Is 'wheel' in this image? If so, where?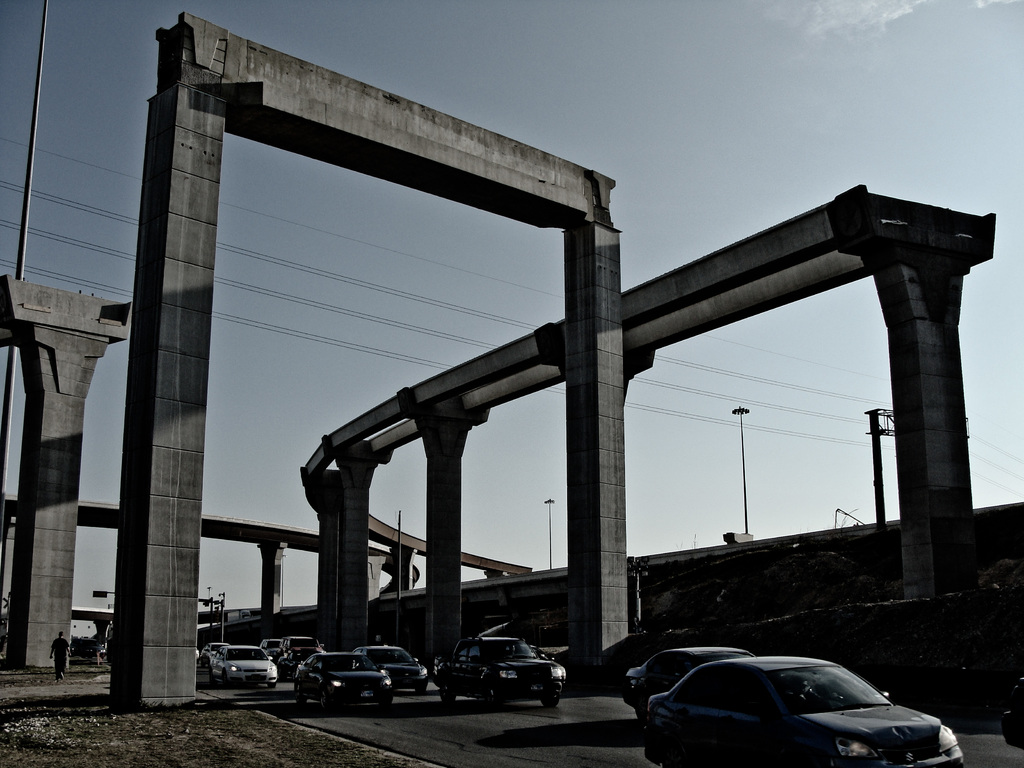
Yes, at bbox=[296, 682, 309, 702].
